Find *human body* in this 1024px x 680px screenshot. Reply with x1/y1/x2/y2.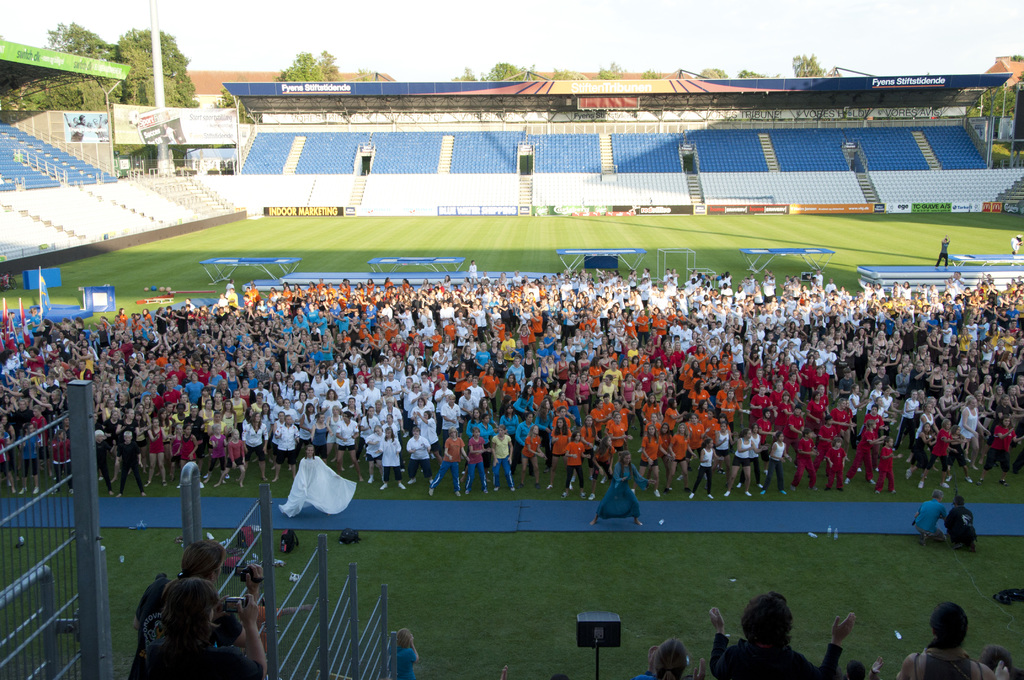
634/319/648/341.
